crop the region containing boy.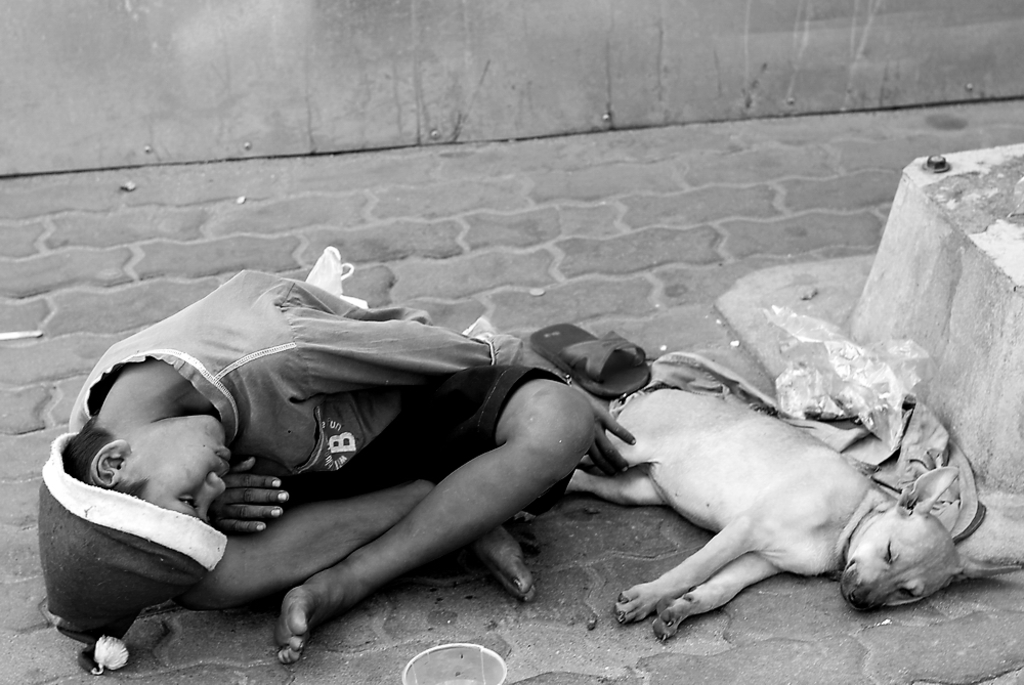
Crop region: <region>48, 270, 634, 673</region>.
